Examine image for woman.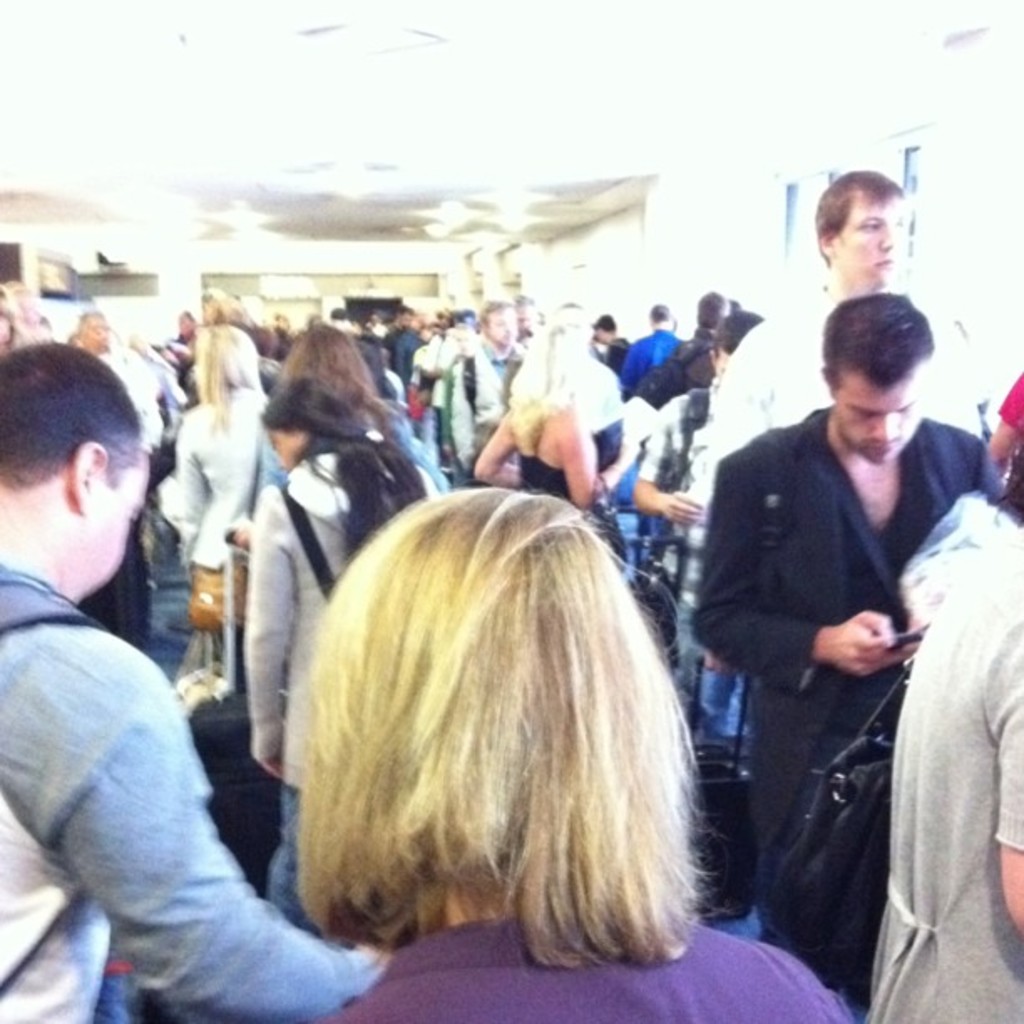
Examination result: <bbox>244, 381, 460, 939</bbox>.
